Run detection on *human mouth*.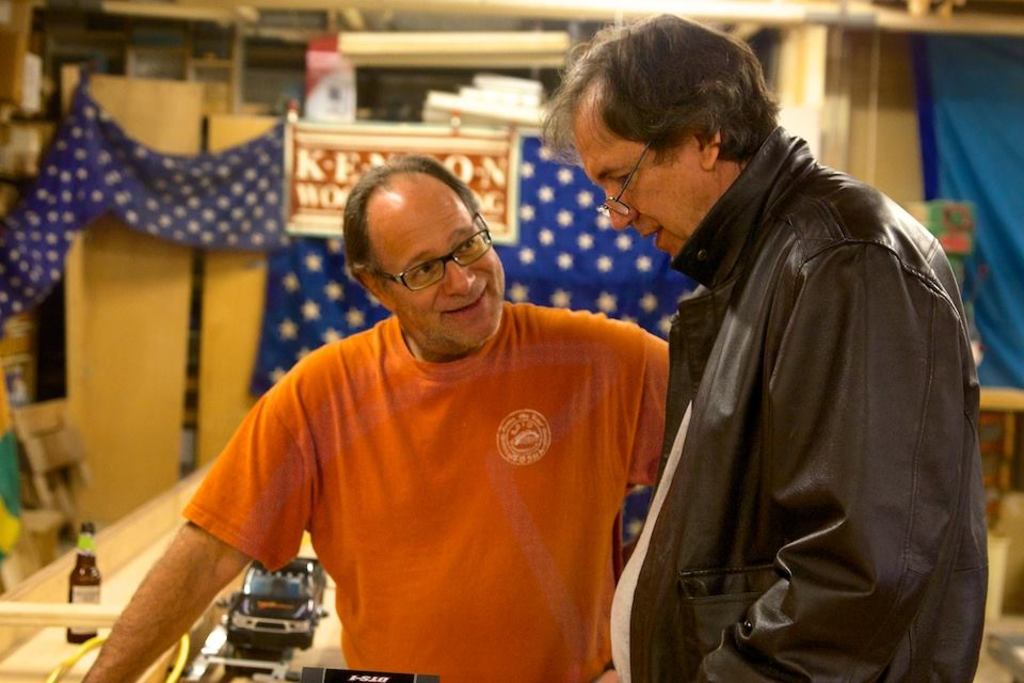
Result: (441,283,487,315).
